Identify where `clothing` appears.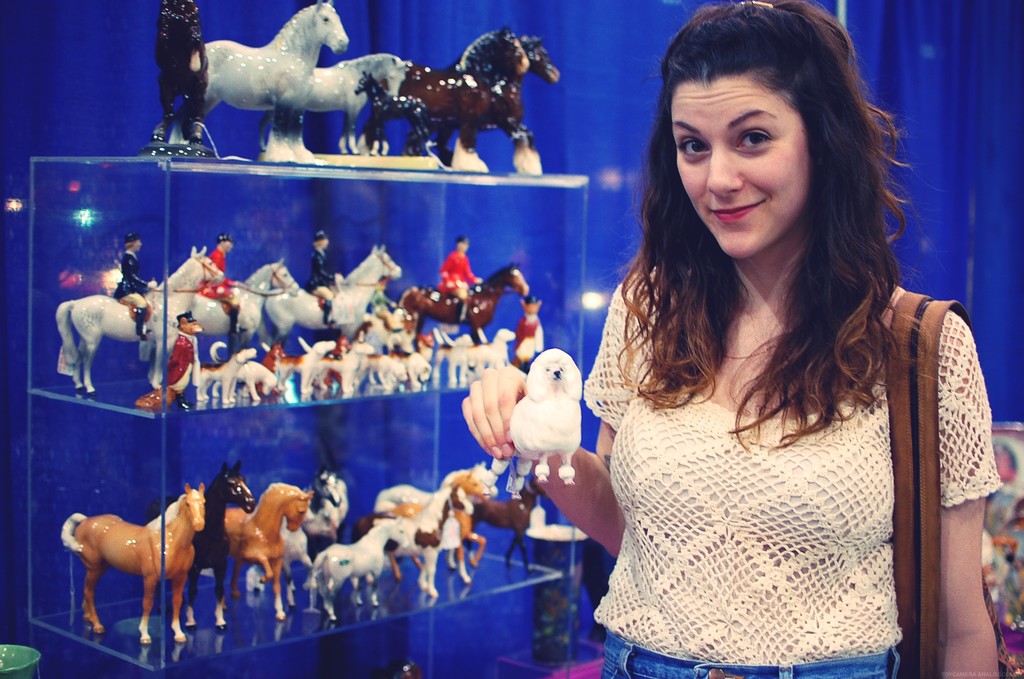
Appears at select_region(515, 314, 545, 364).
